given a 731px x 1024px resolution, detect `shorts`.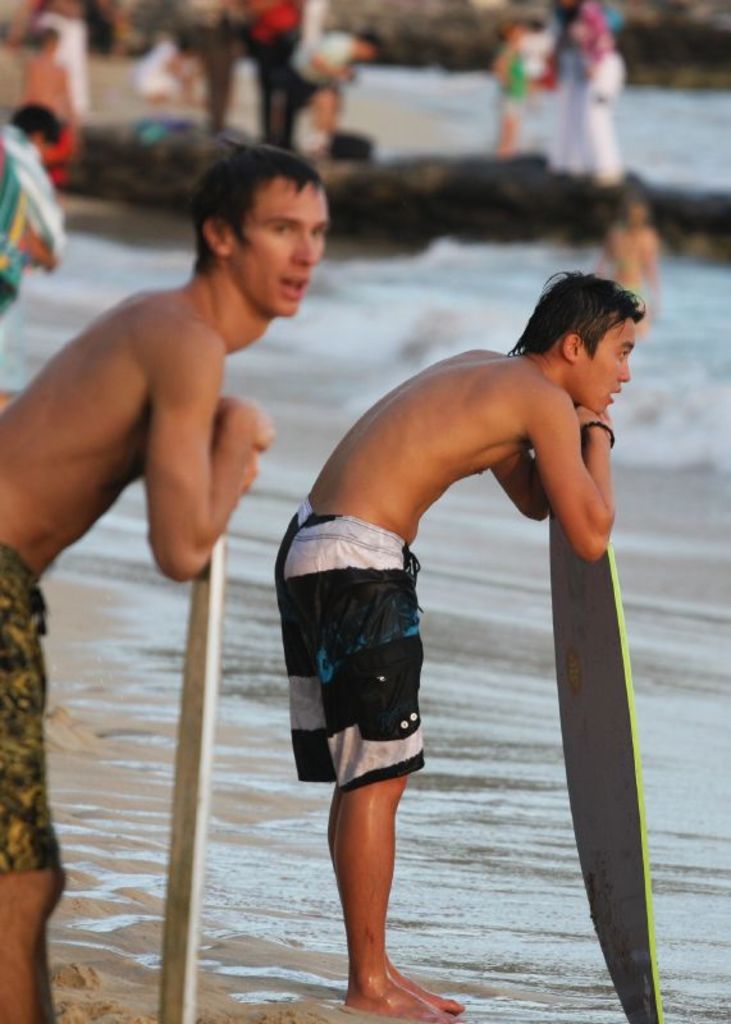
(x1=632, y1=284, x2=653, y2=317).
